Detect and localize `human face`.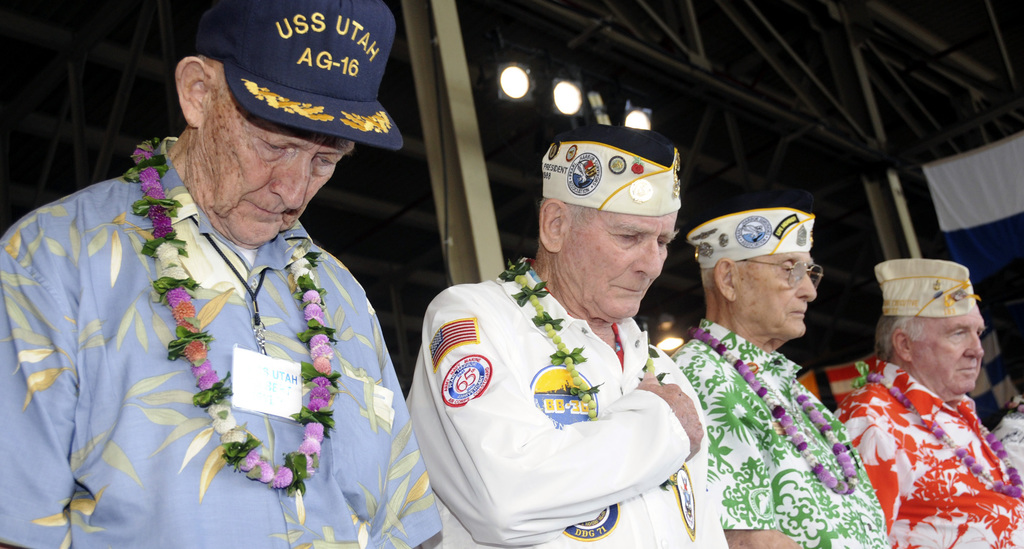
Localized at (564,211,676,322).
